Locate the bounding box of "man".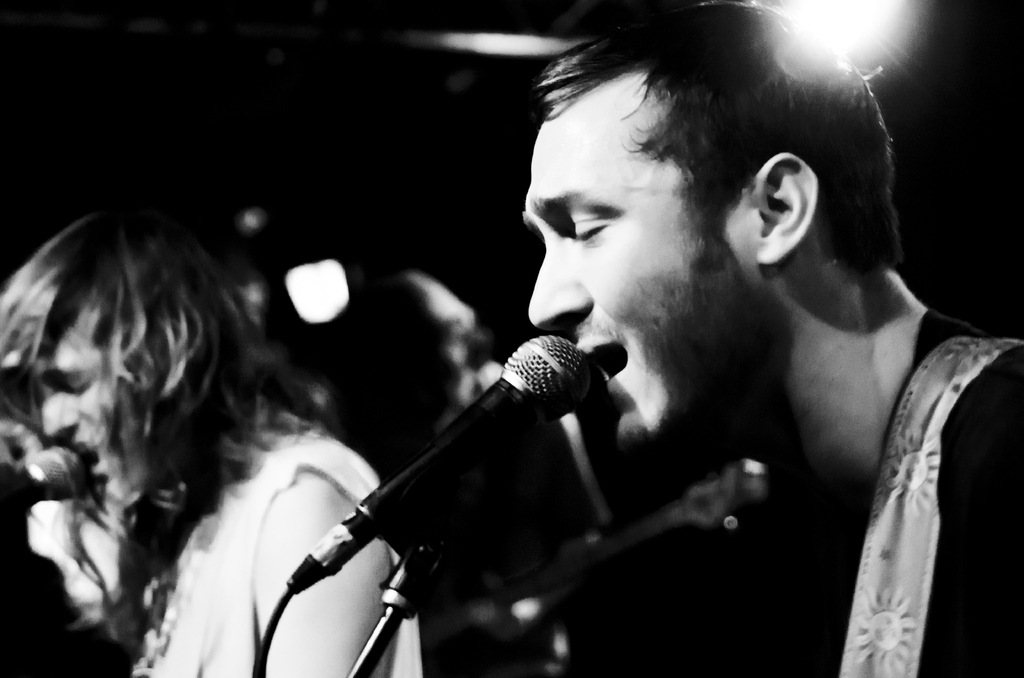
Bounding box: (x1=511, y1=0, x2=1023, y2=677).
